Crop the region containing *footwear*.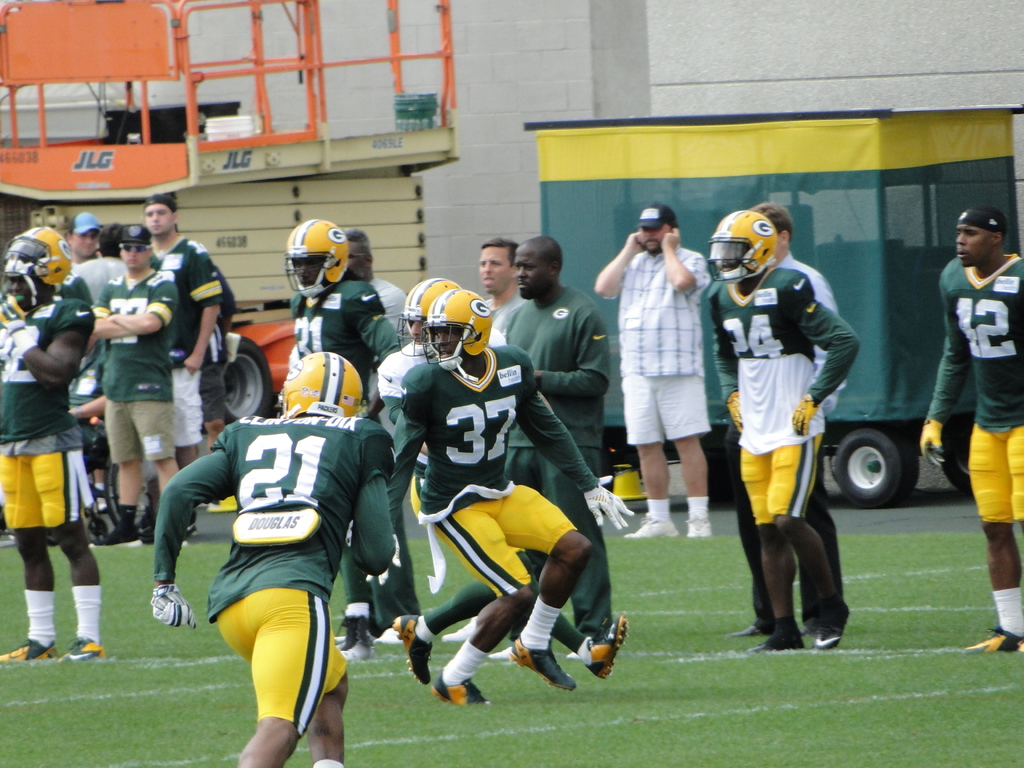
Crop region: x1=52 y1=630 x2=106 y2=664.
